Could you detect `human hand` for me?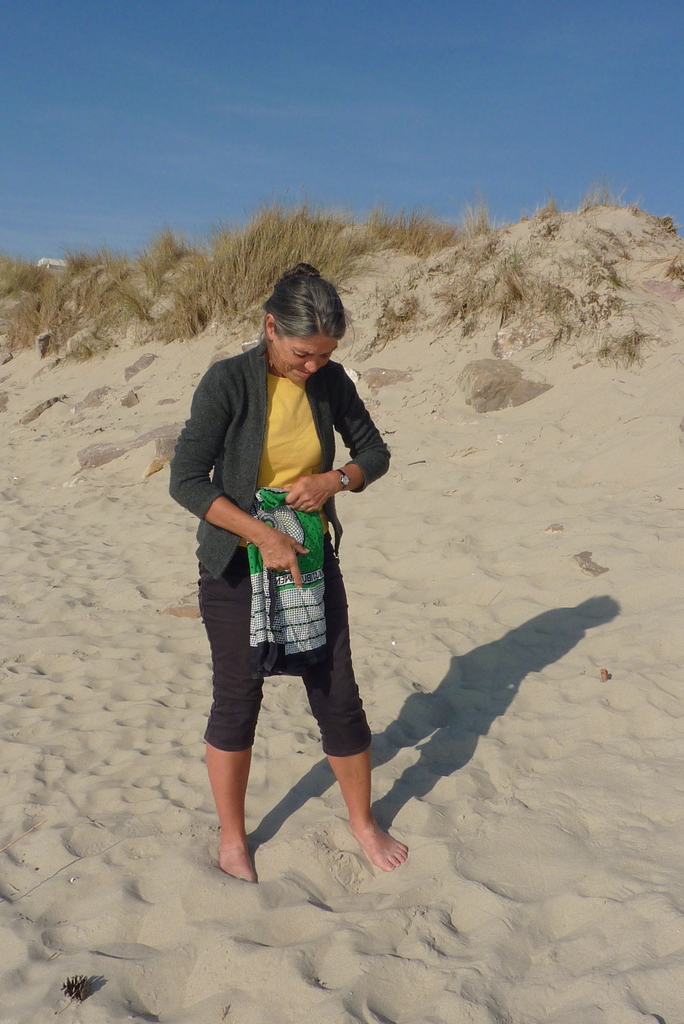
Detection result: [left=284, top=476, right=333, bottom=516].
